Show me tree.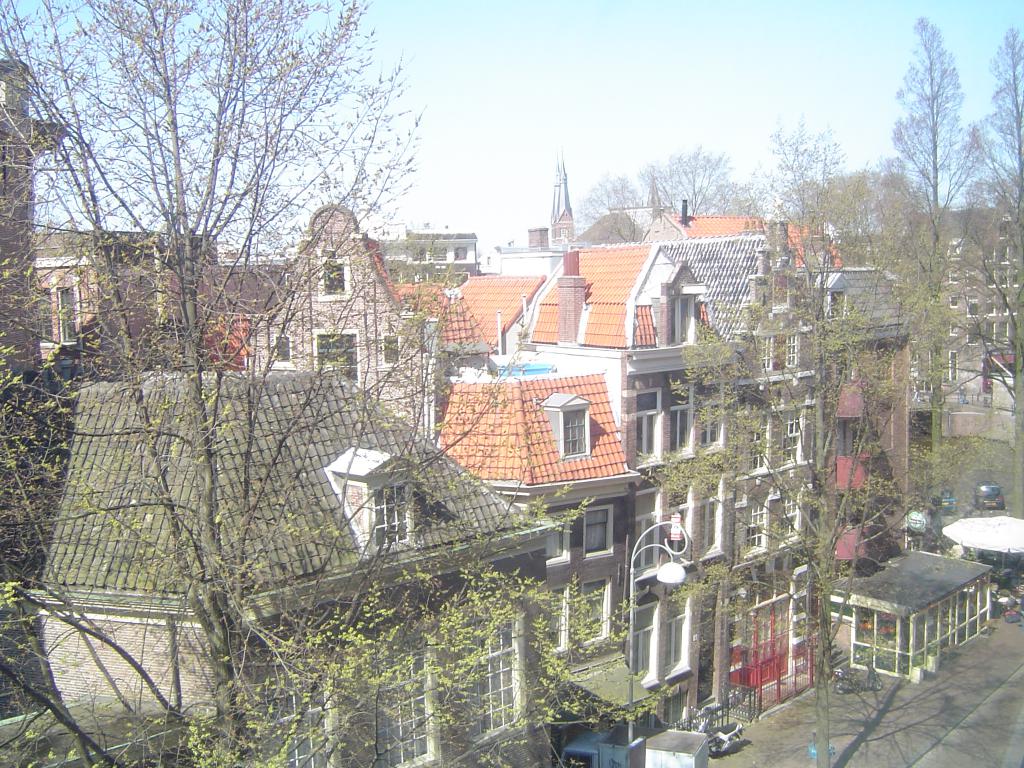
tree is here: box=[929, 28, 1023, 518].
